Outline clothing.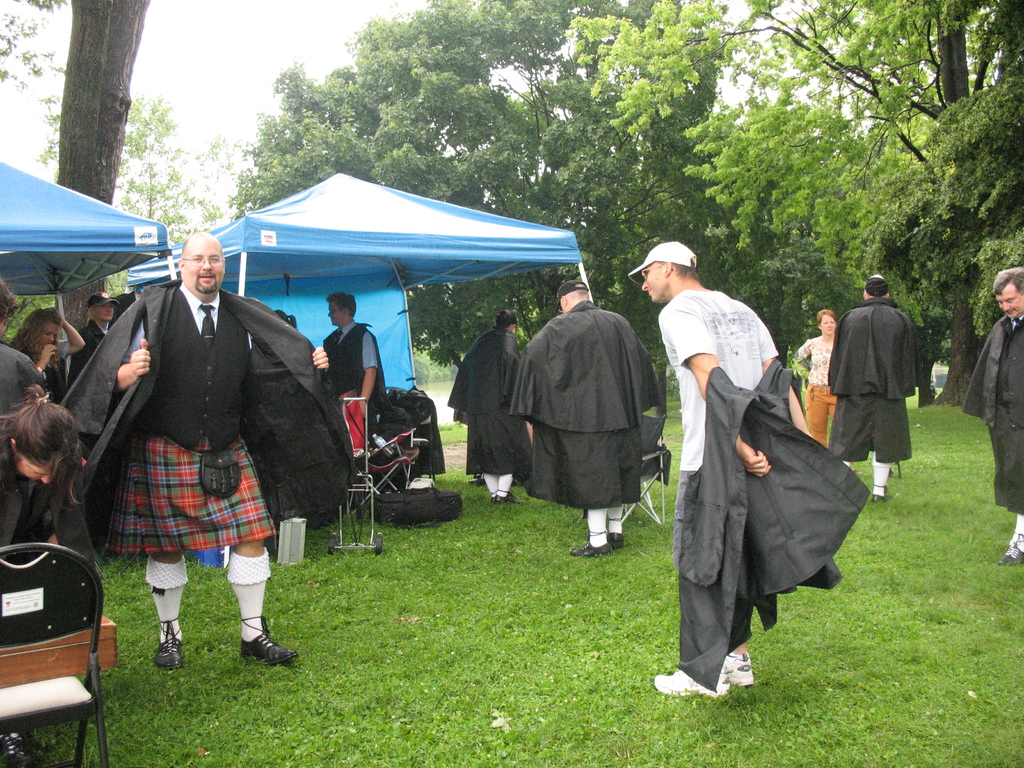
Outline: 0/338/47/545.
